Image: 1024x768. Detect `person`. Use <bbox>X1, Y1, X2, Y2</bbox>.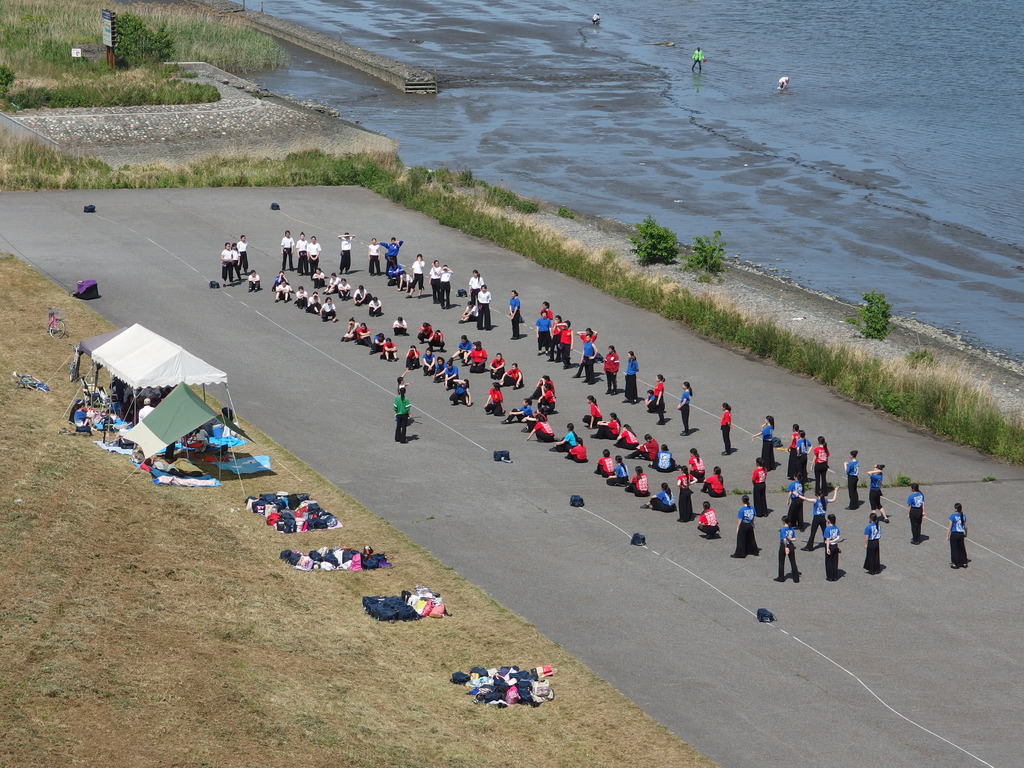
<bbox>498, 364, 520, 384</bbox>.
